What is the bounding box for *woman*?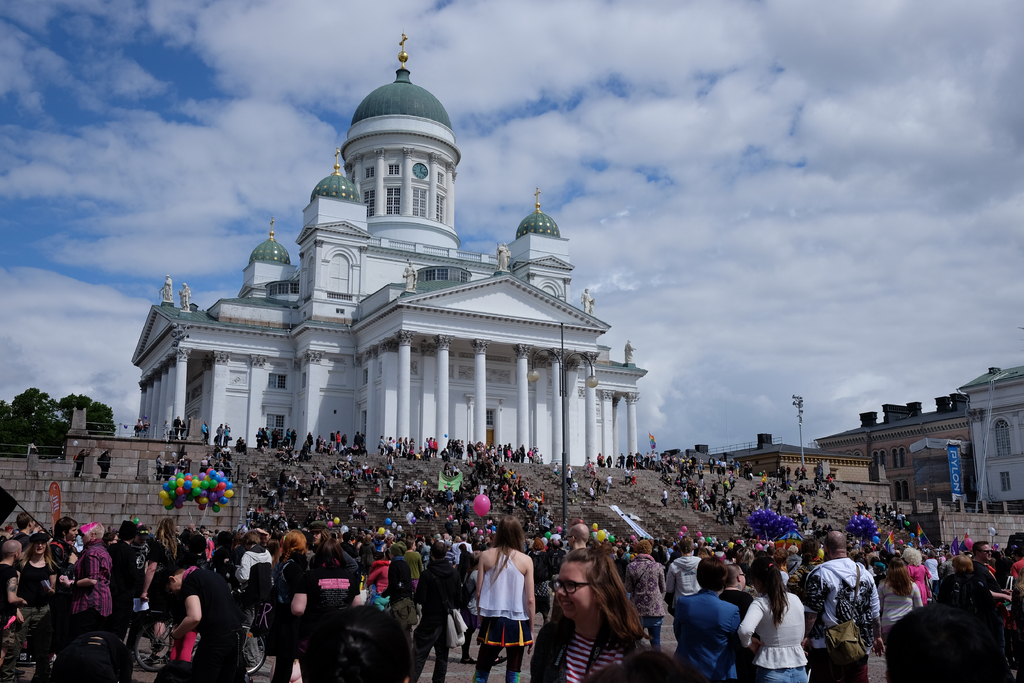
select_region(675, 561, 741, 682).
